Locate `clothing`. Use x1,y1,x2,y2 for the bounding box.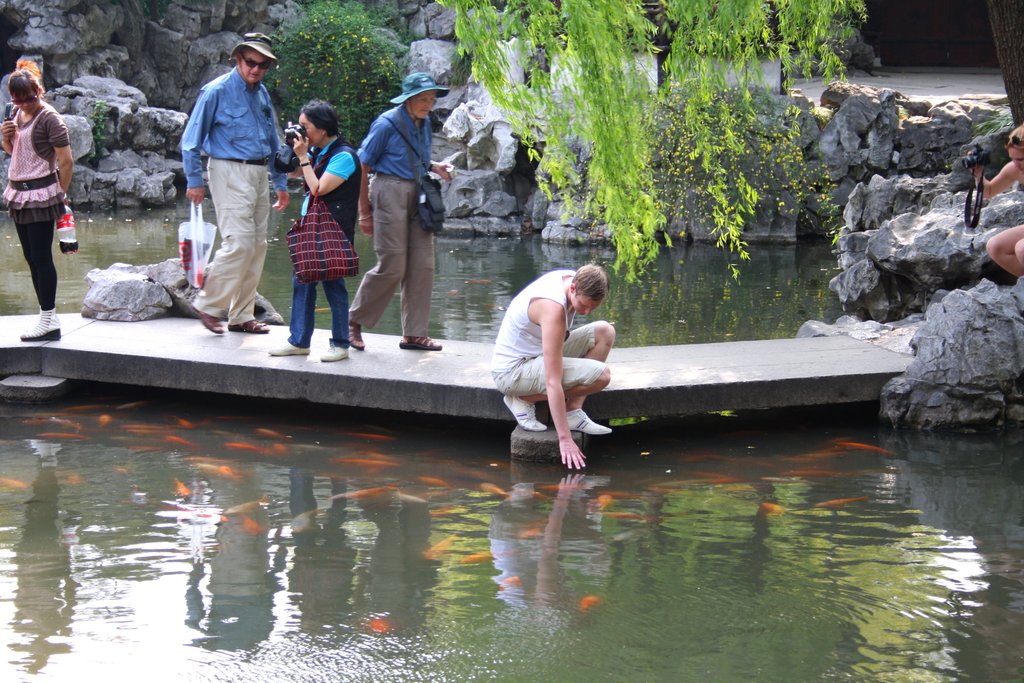
171,38,280,319.
